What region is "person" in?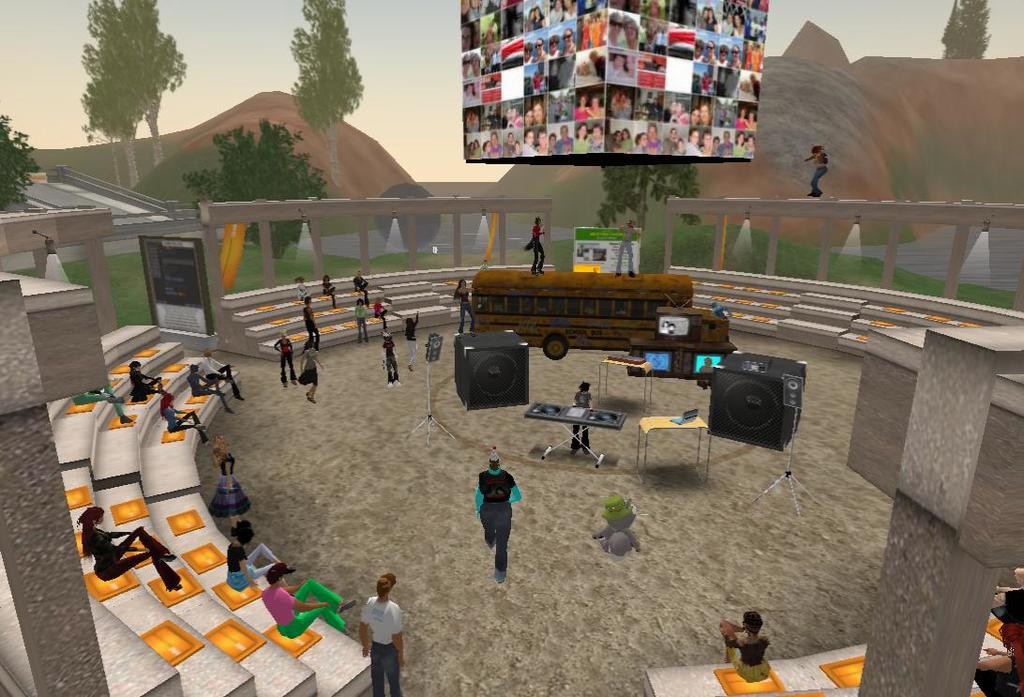
x1=275 y1=333 x2=294 y2=387.
